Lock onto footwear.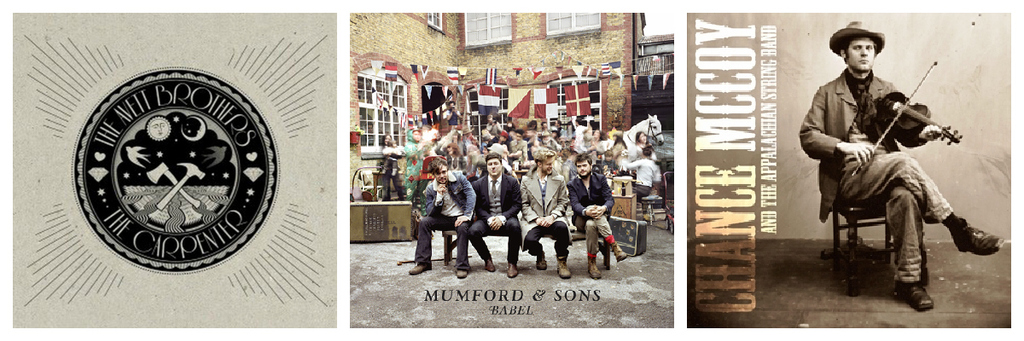
Locked: Rect(615, 240, 628, 264).
